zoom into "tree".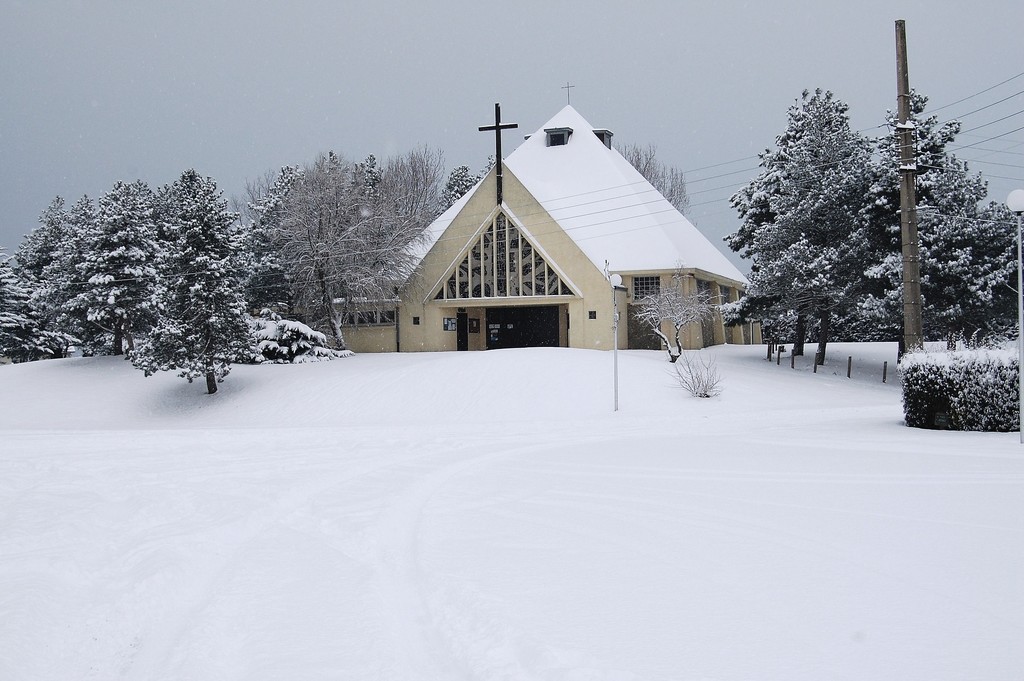
Zoom target: [x1=747, y1=60, x2=906, y2=369].
